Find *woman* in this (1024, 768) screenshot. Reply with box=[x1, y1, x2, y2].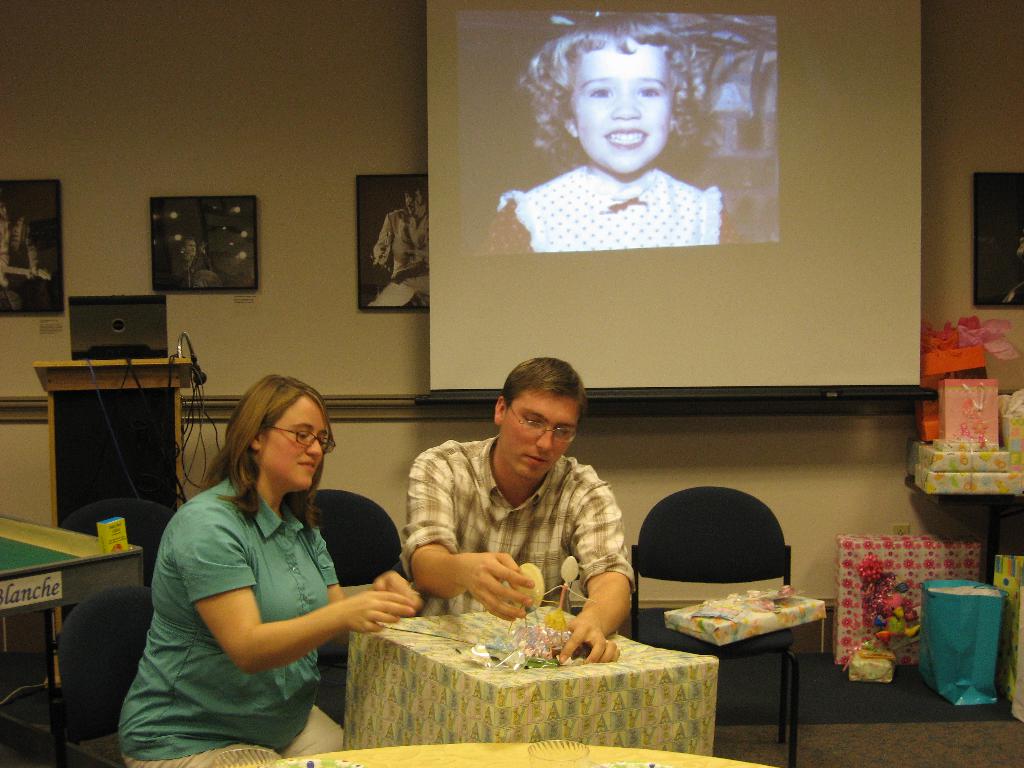
box=[132, 369, 402, 755].
